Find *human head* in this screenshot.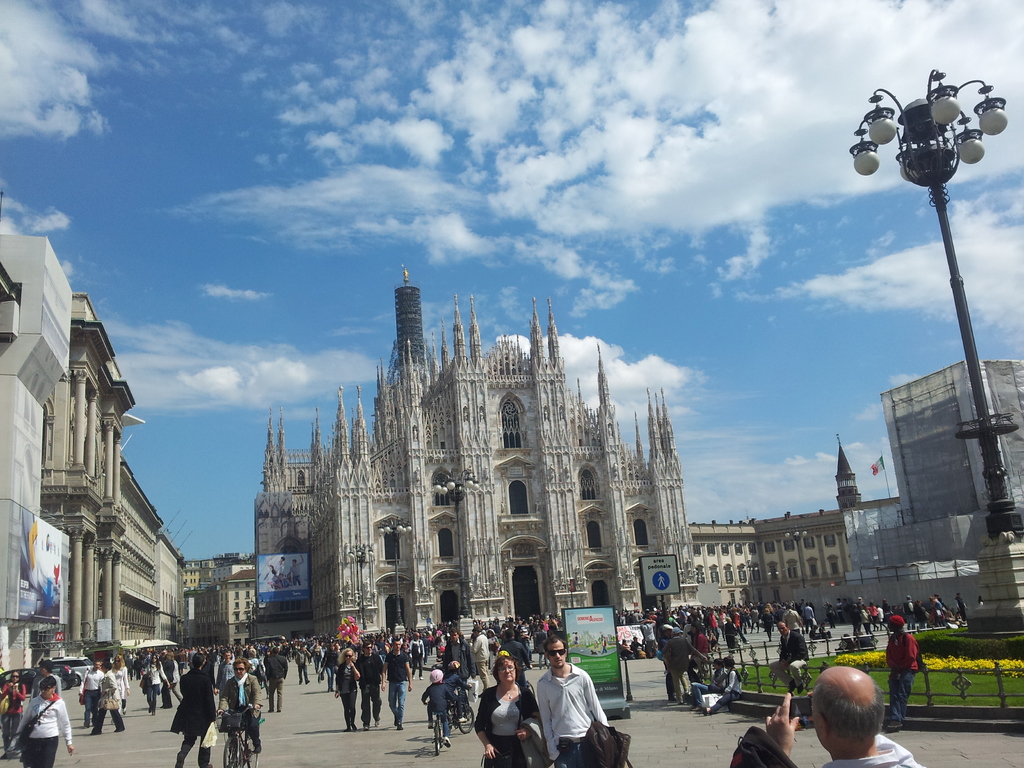
The bounding box for *human head* is <bbox>102, 662, 113, 672</bbox>.
